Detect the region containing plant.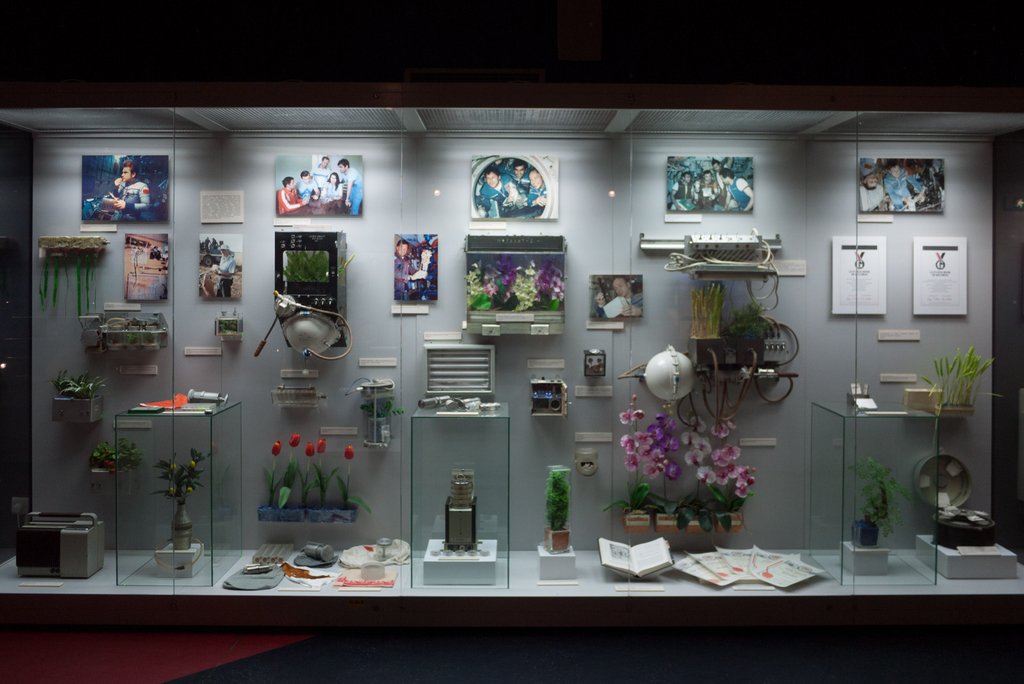
Rect(721, 304, 777, 343).
